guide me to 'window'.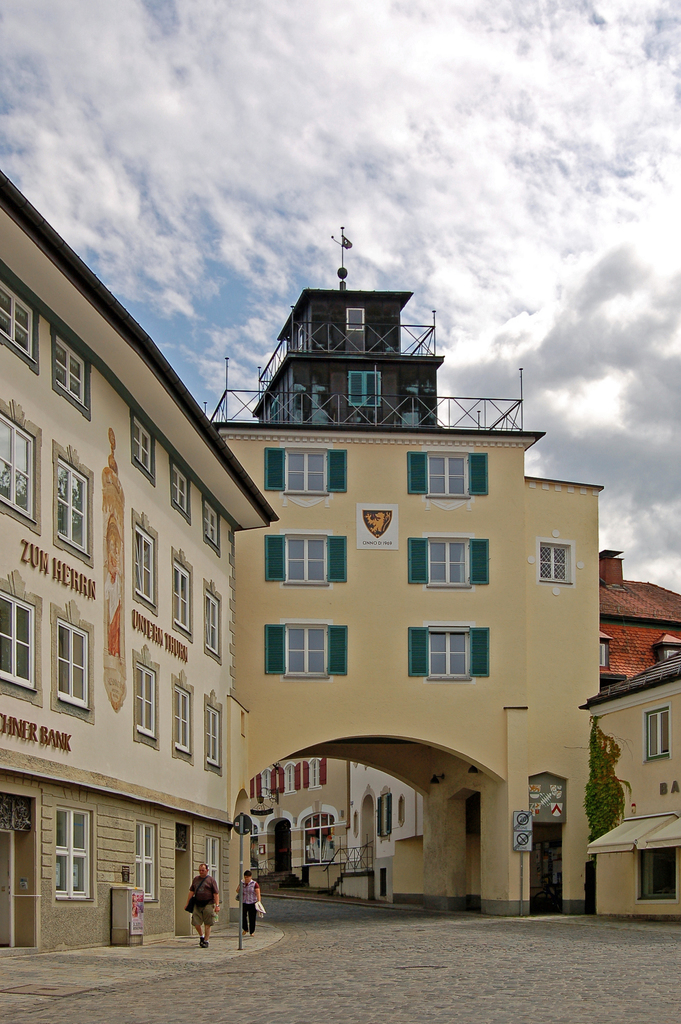
Guidance: <bbox>56, 802, 96, 900</bbox>.
